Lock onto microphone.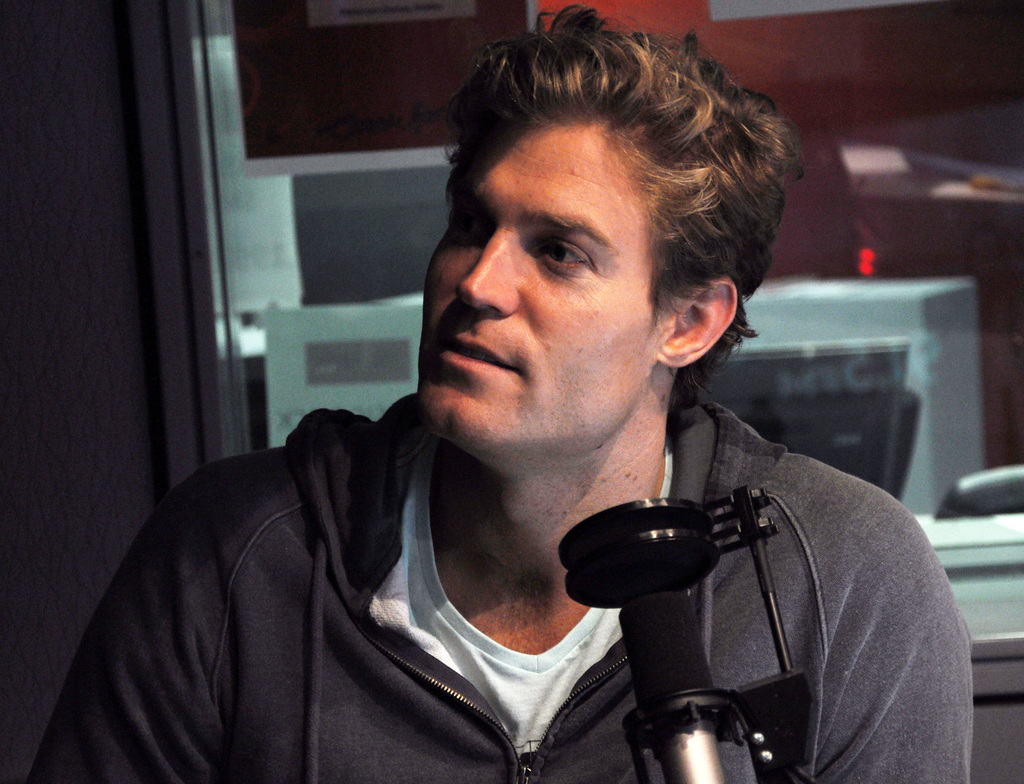
Locked: <box>552,501,719,618</box>.
